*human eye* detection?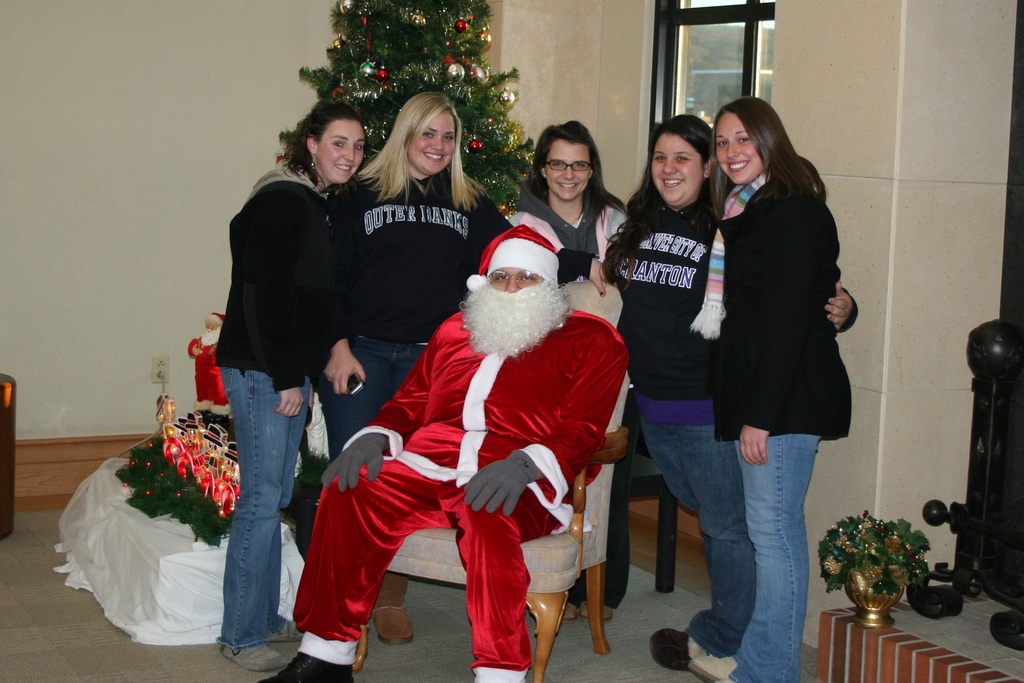
737/133/752/144
